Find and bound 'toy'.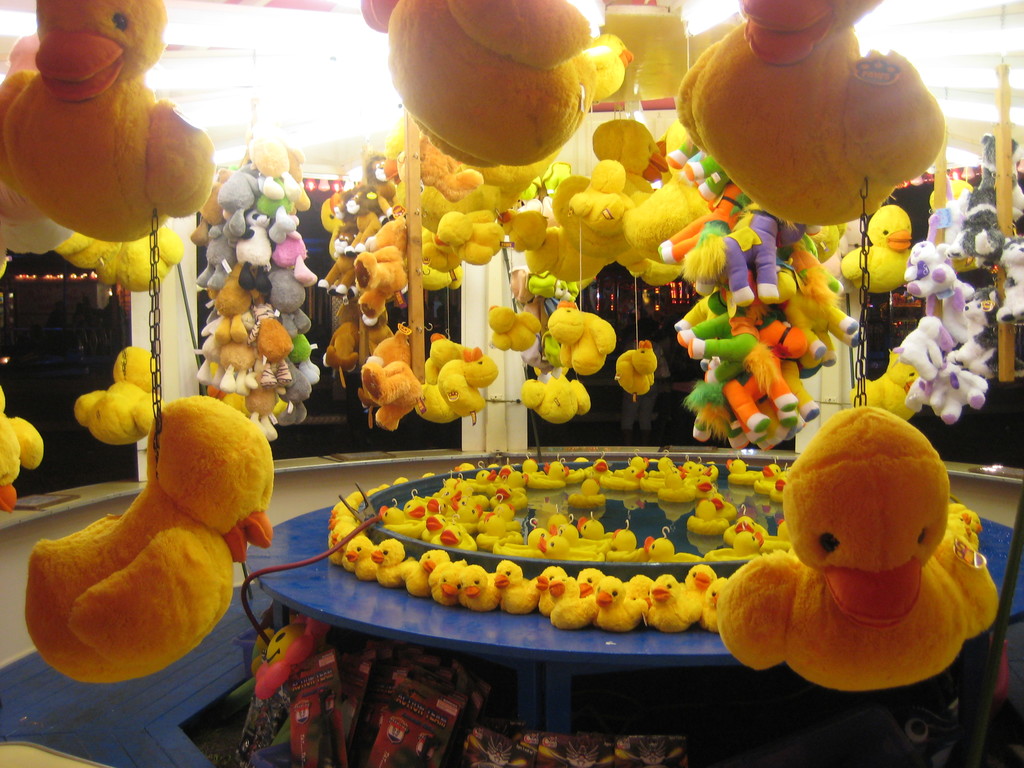
Bound: locate(398, 133, 484, 197).
